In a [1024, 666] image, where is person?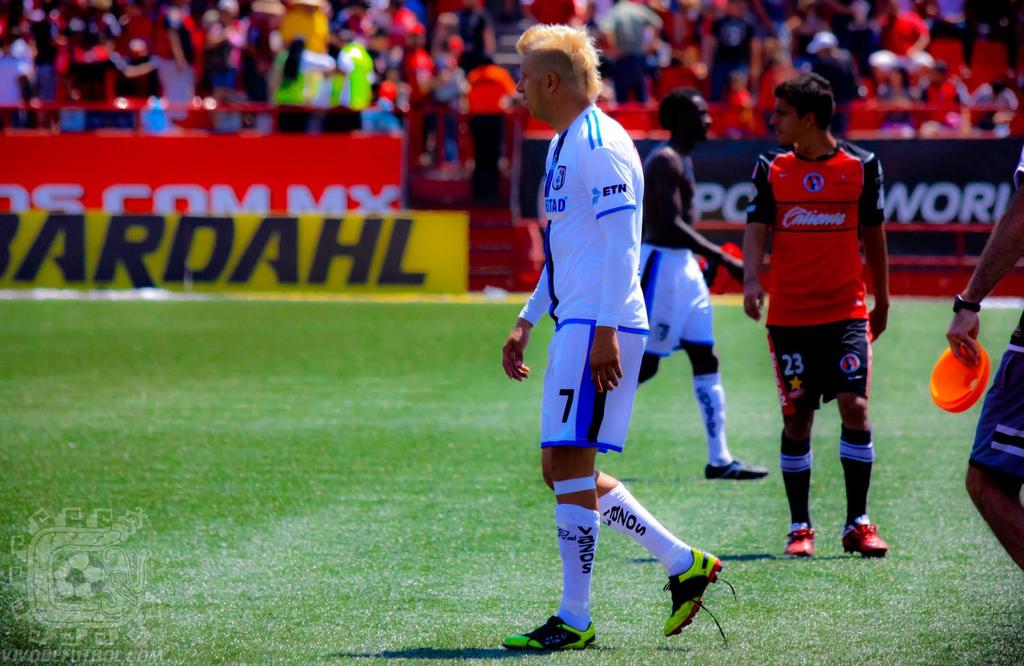
(x1=936, y1=134, x2=1023, y2=583).
